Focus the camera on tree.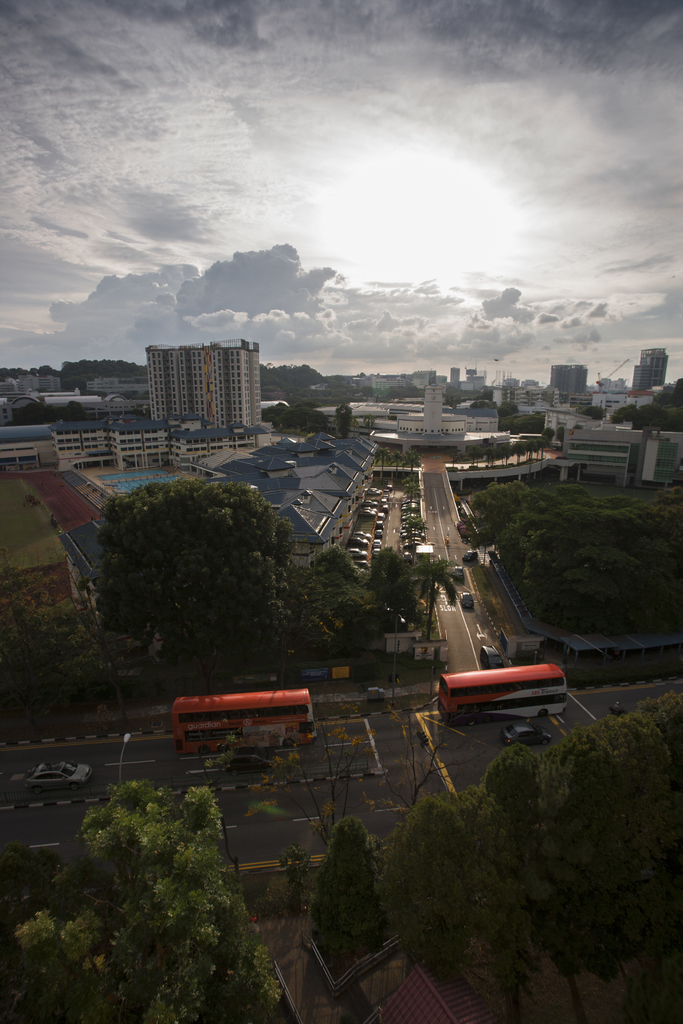
Focus region: [x1=369, y1=447, x2=388, y2=483].
